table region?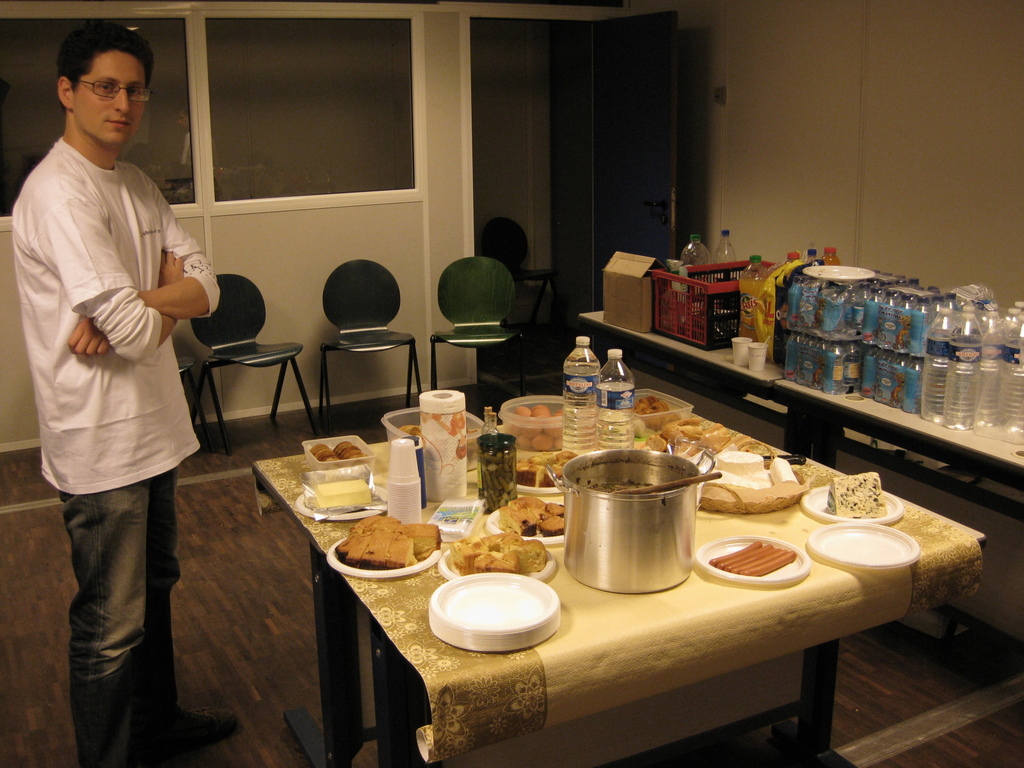
[left=245, top=380, right=984, bottom=767]
